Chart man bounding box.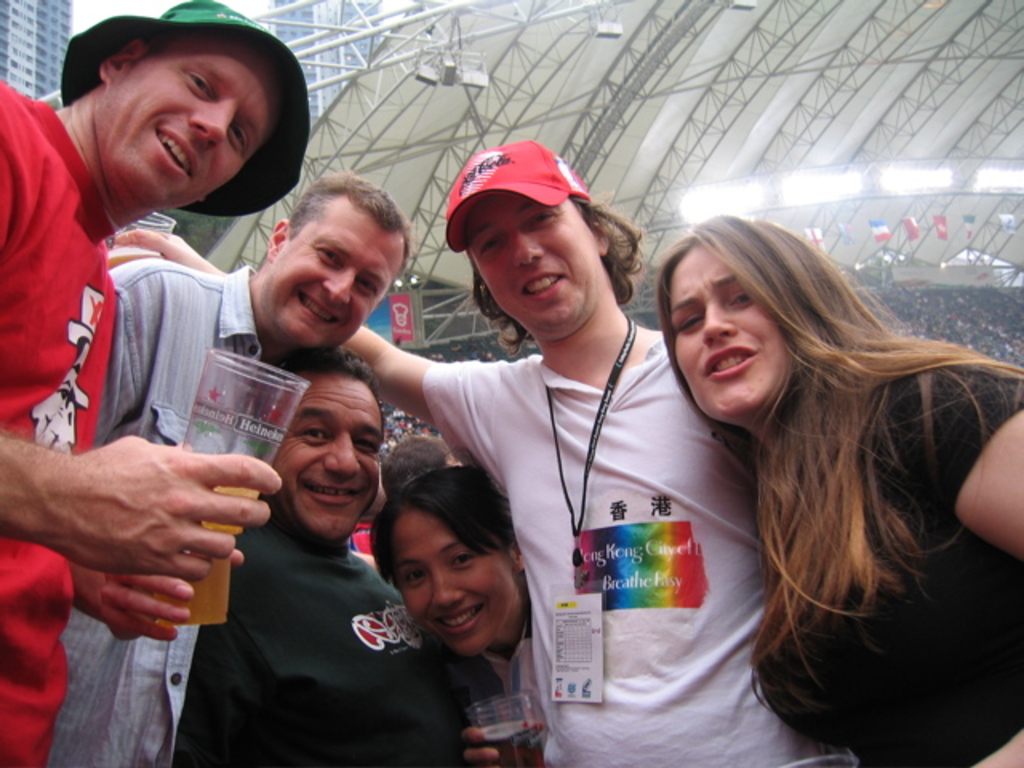
Charted: [368,456,554,747].
